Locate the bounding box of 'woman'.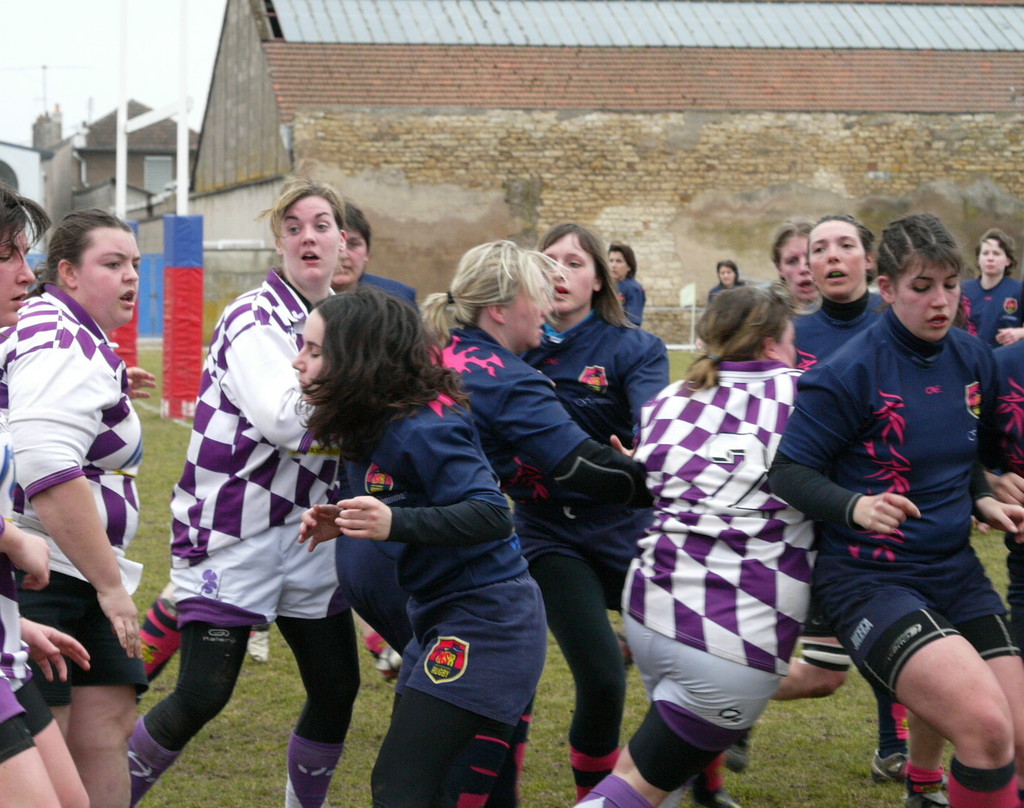
Bounding box: BBox(281, 287, 549, 807).
